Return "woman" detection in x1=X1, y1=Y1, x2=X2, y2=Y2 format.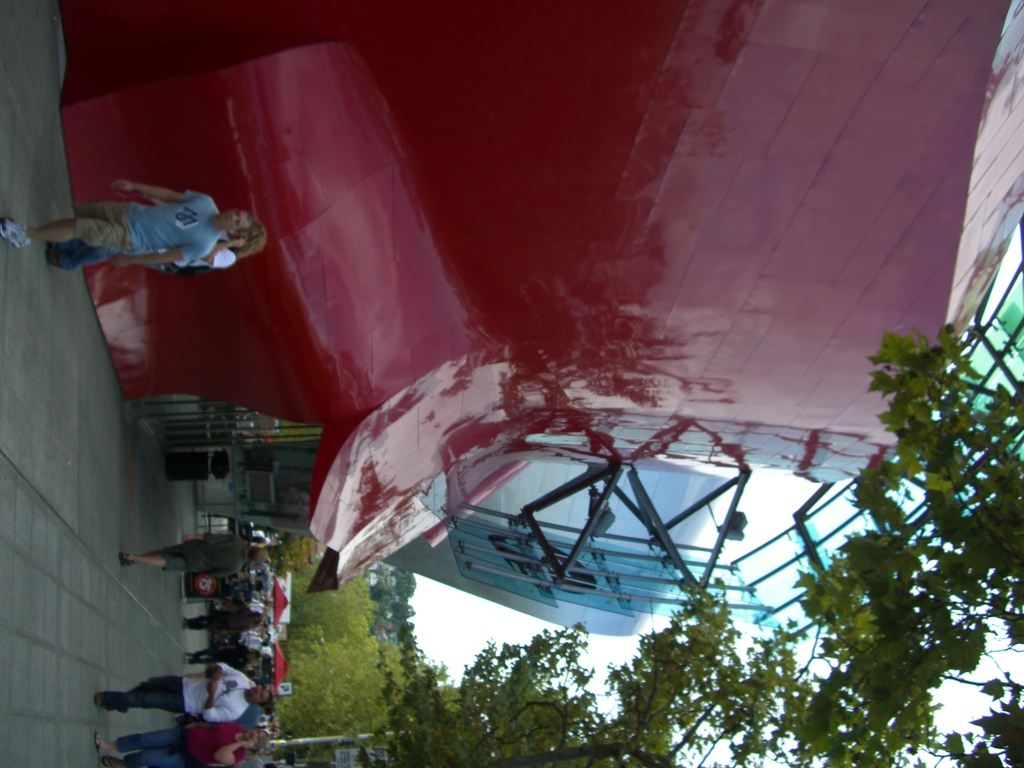
x1=50, y1=217, x2=268, y2=271.
